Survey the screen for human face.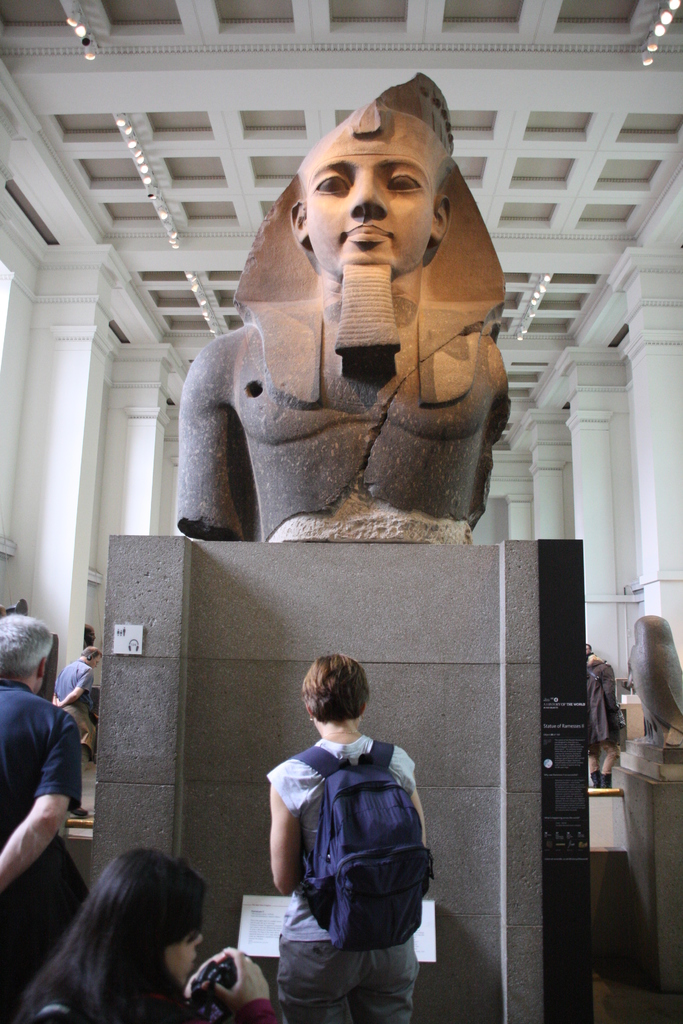
Survey found: bbox(311, 150, 433, 271).
